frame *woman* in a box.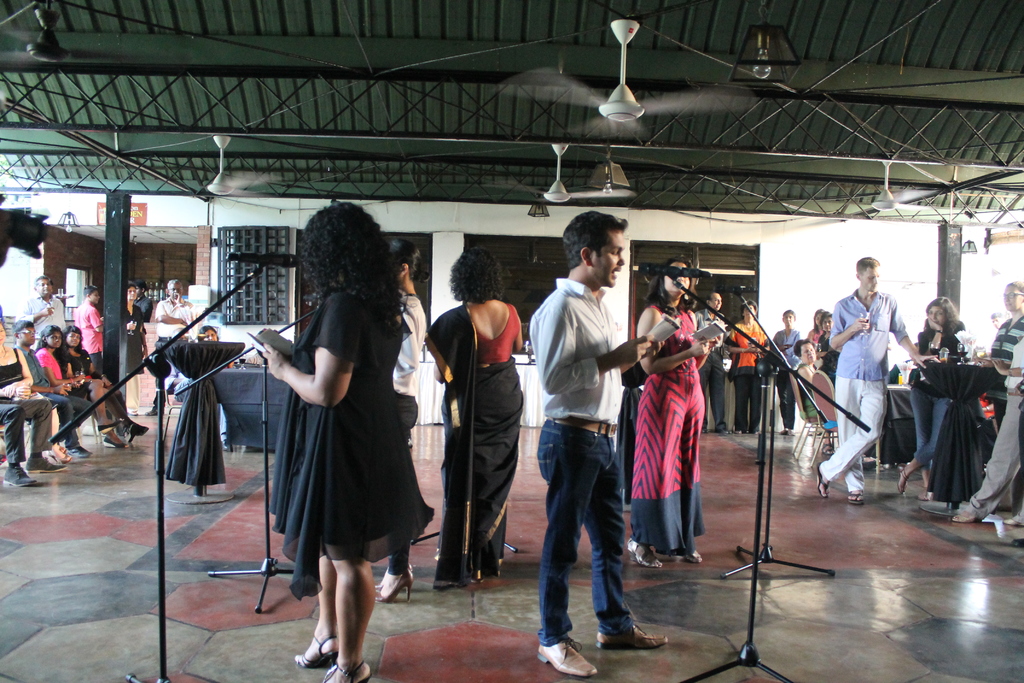
[x1=628, y1=255, x2=714, y2=573].
